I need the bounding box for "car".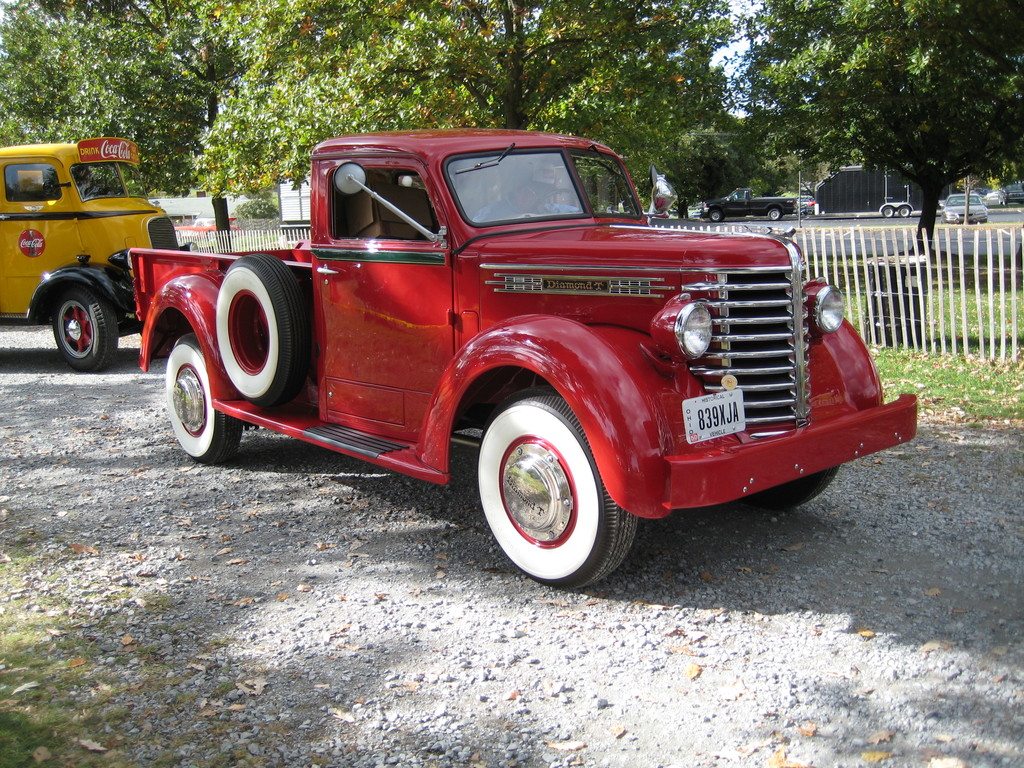
Here it is: <region>989, 192, 1005, 203</region>.
